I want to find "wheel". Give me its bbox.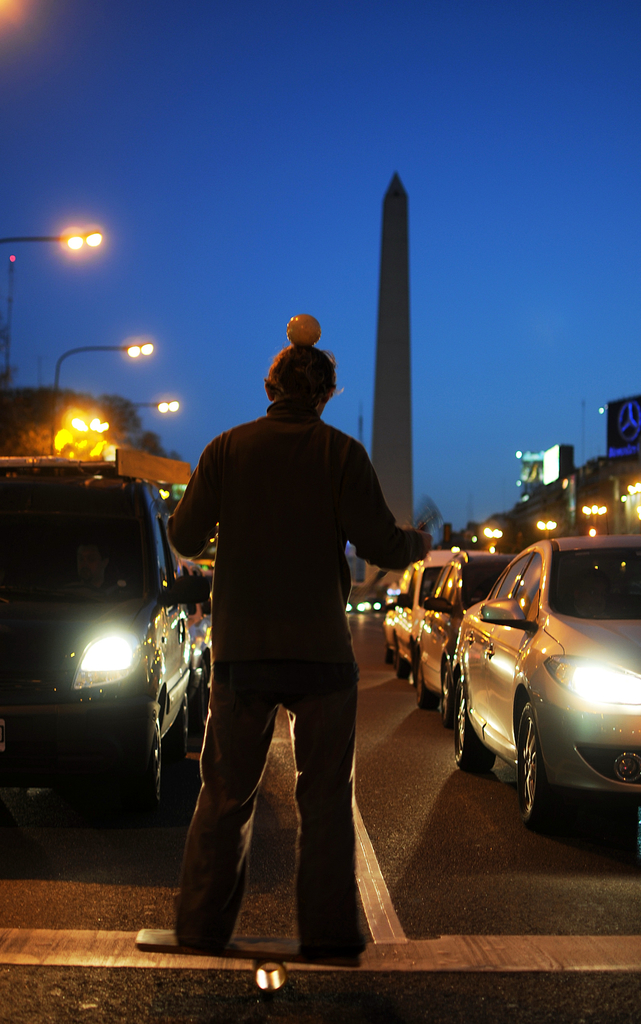
select_region(453, 676, 494, 772).
